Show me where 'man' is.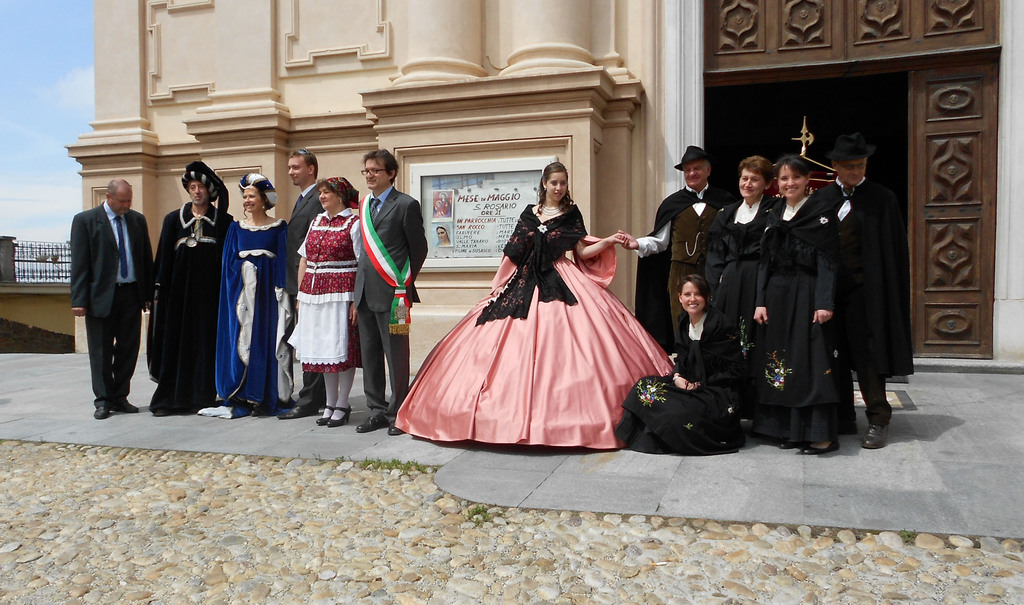
'man' is at bbox=[621, 140, 727, 350].
